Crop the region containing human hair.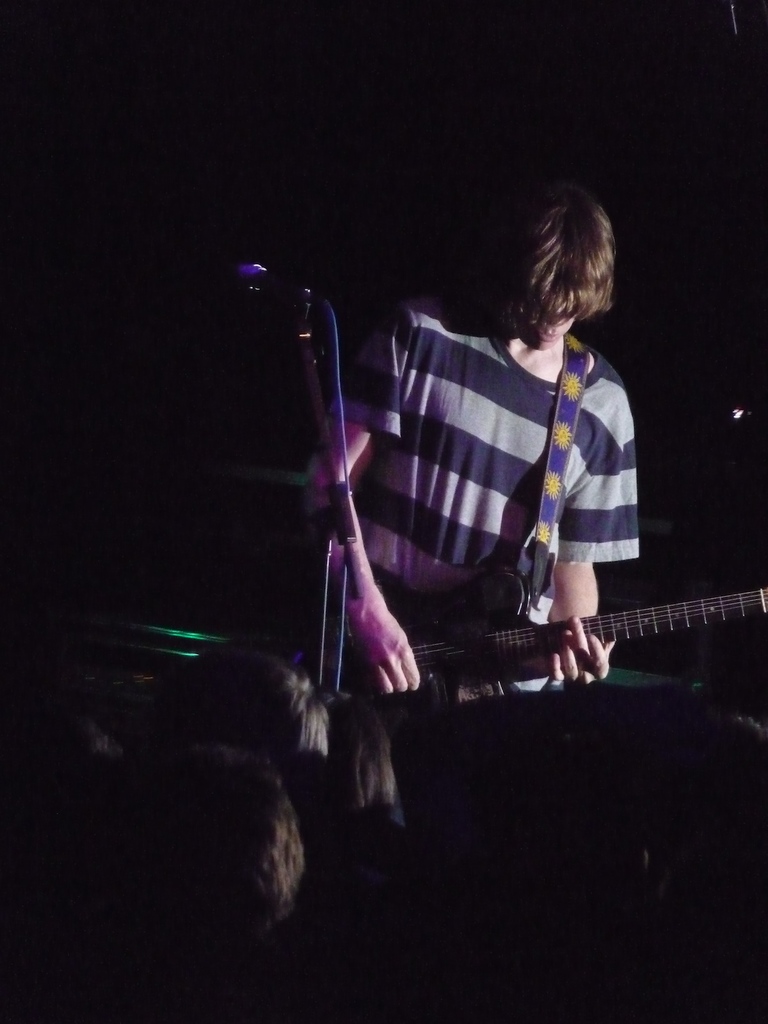
Crop region: bbox(145, 644, 336, 772).
